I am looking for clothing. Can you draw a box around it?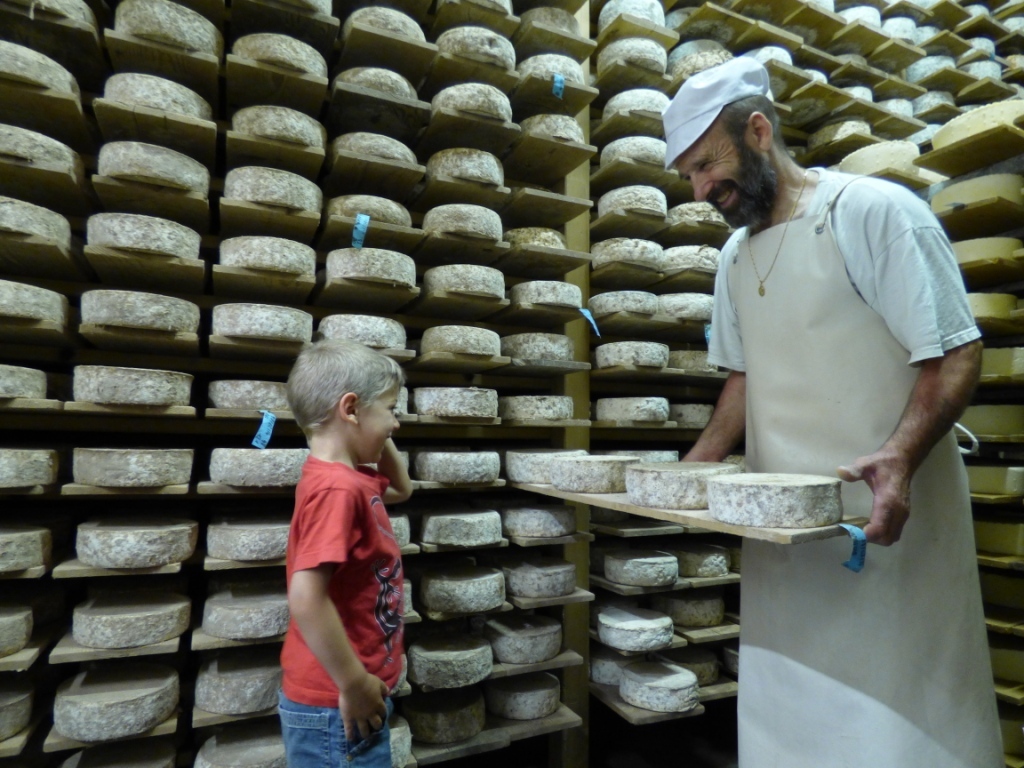
Sure, the bounding box is {"left": 264, "top": 424, "right": 408, "bottom": 729}.
